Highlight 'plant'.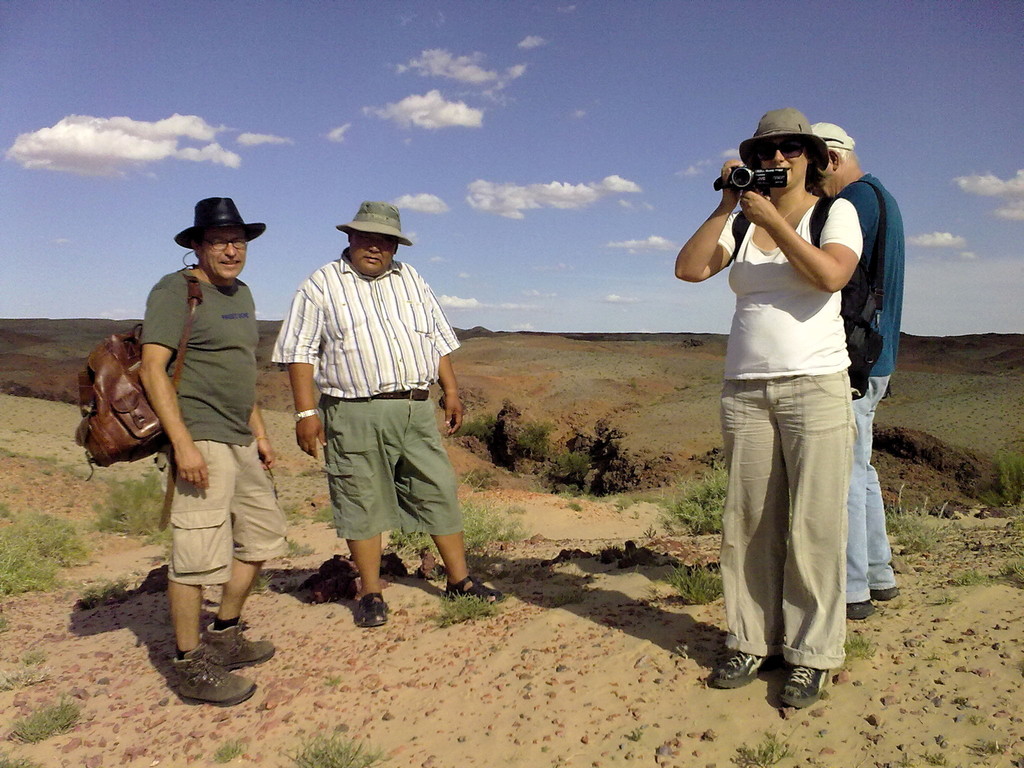
Highlighted region: 272/728/379/767.
